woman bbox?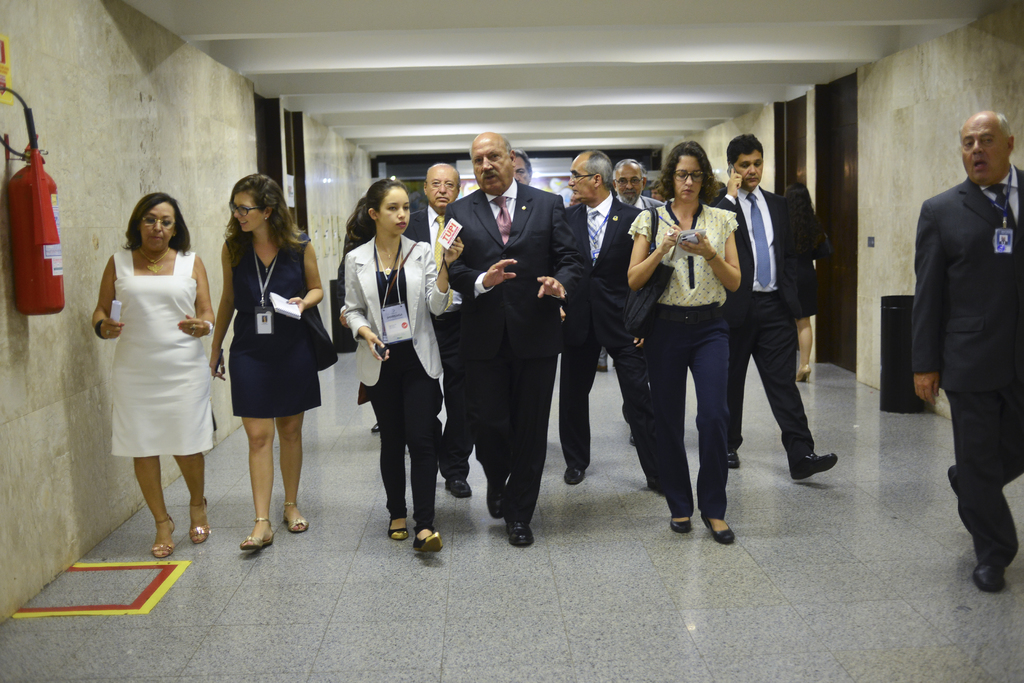
bbox=[626, 136, 742, 546]
